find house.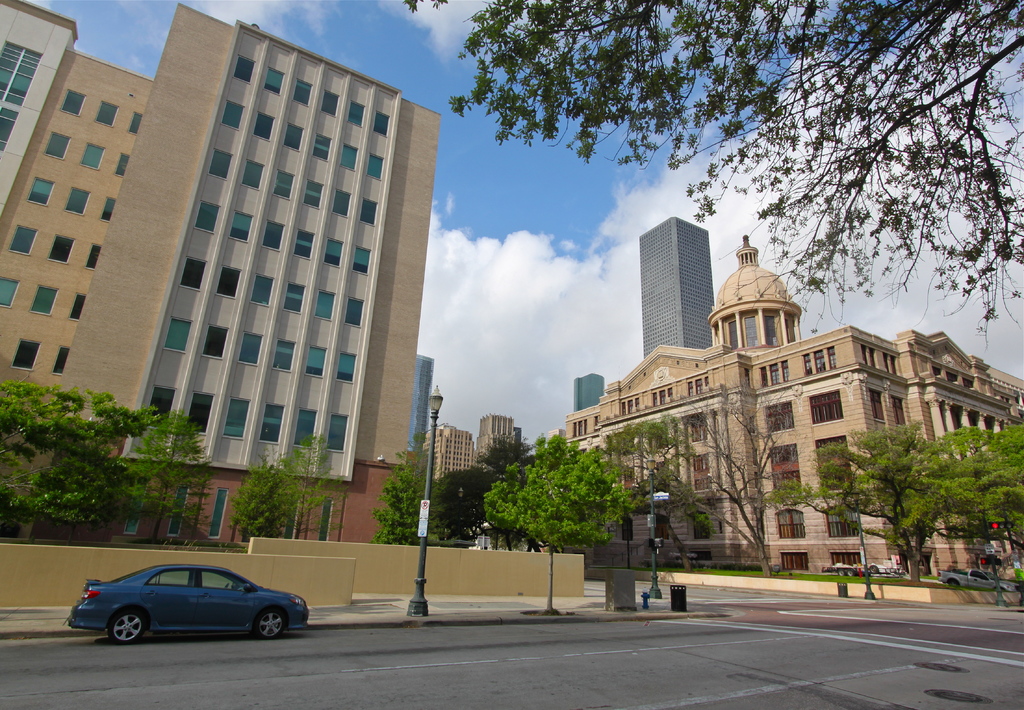
select_region(574, 372, 603, 414).
